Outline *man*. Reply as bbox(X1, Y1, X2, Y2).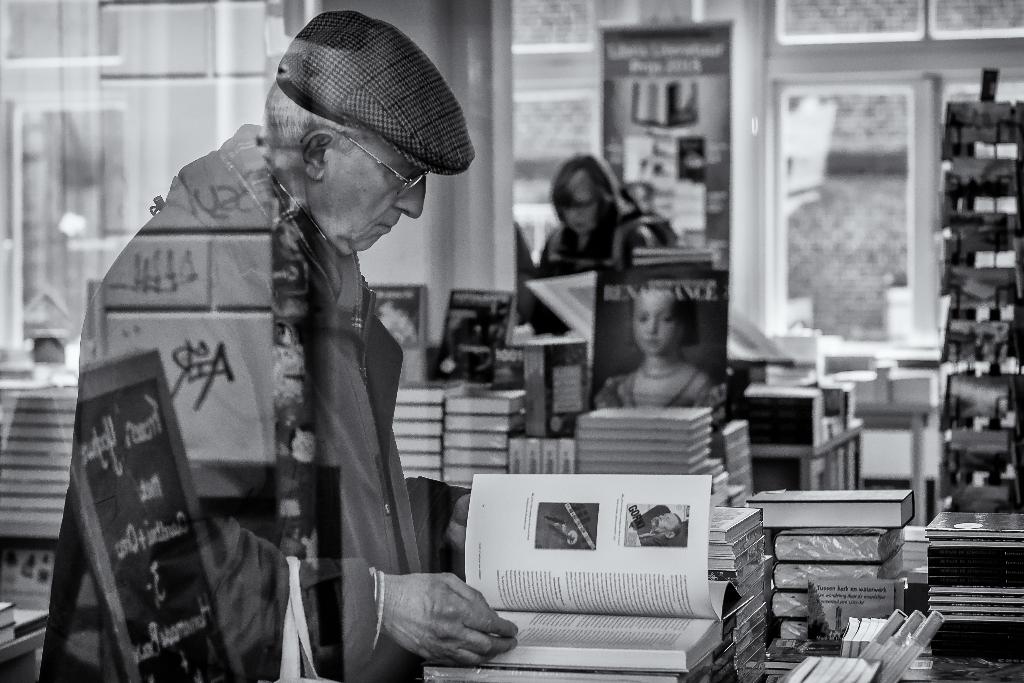
bbox(66, 35, 524, 666).
